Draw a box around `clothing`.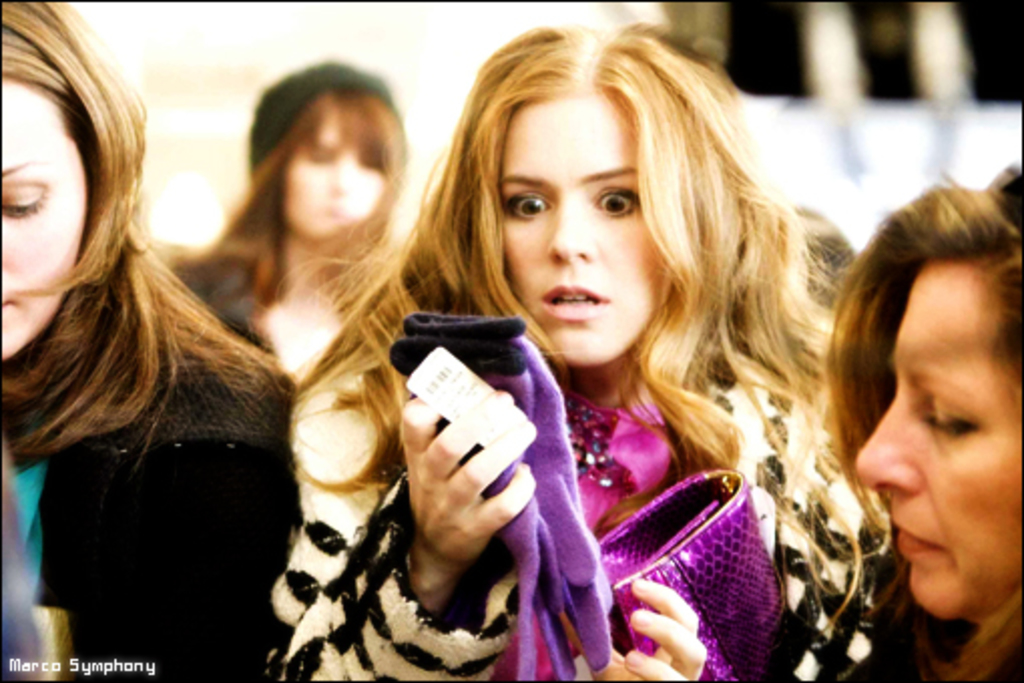
253 191 920 682.
